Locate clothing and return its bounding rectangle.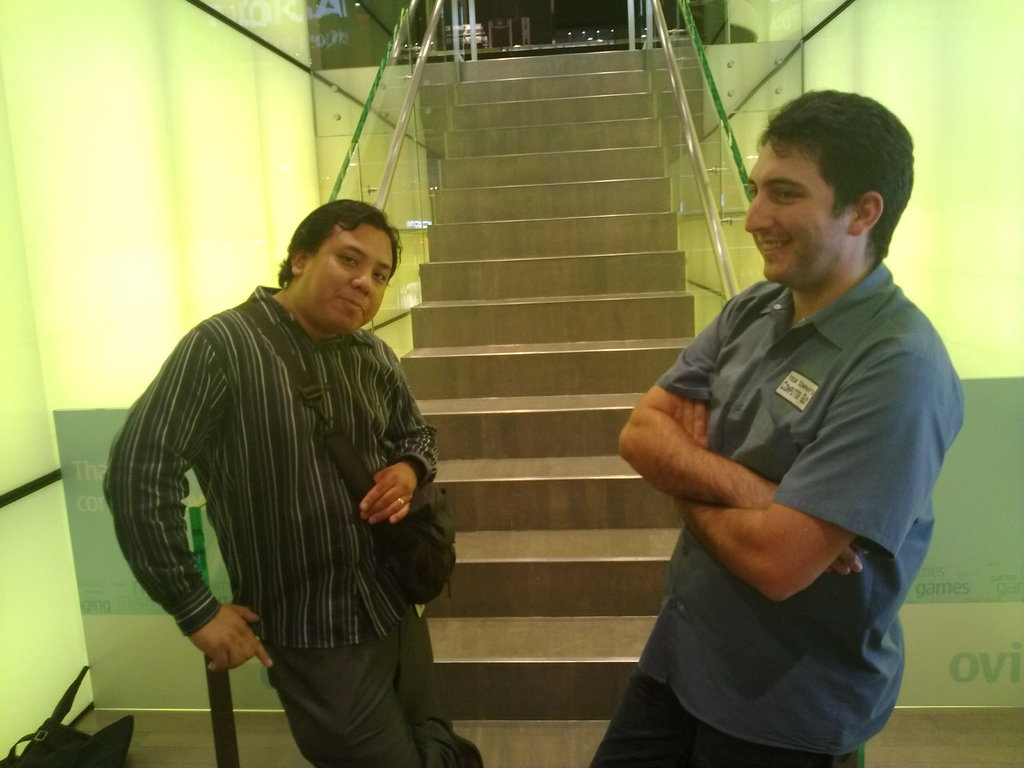
(588, 258, 963, 767).
